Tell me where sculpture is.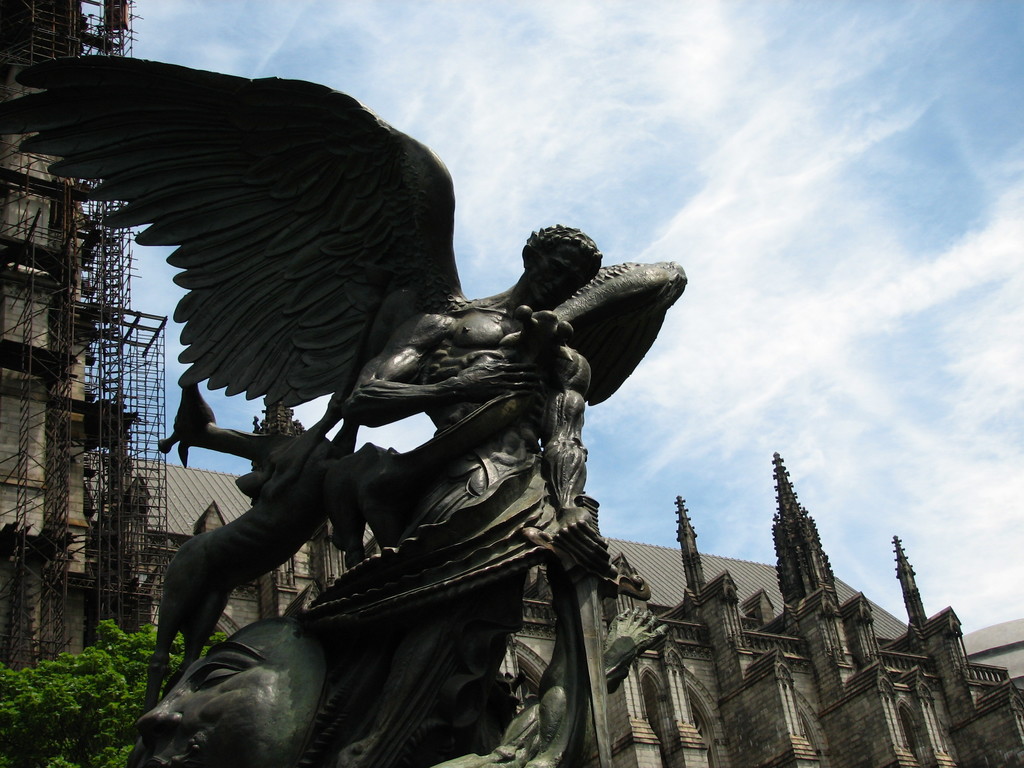
sculpture is at pyautogui.locateOnScreen(3, 43, 700, 767).
